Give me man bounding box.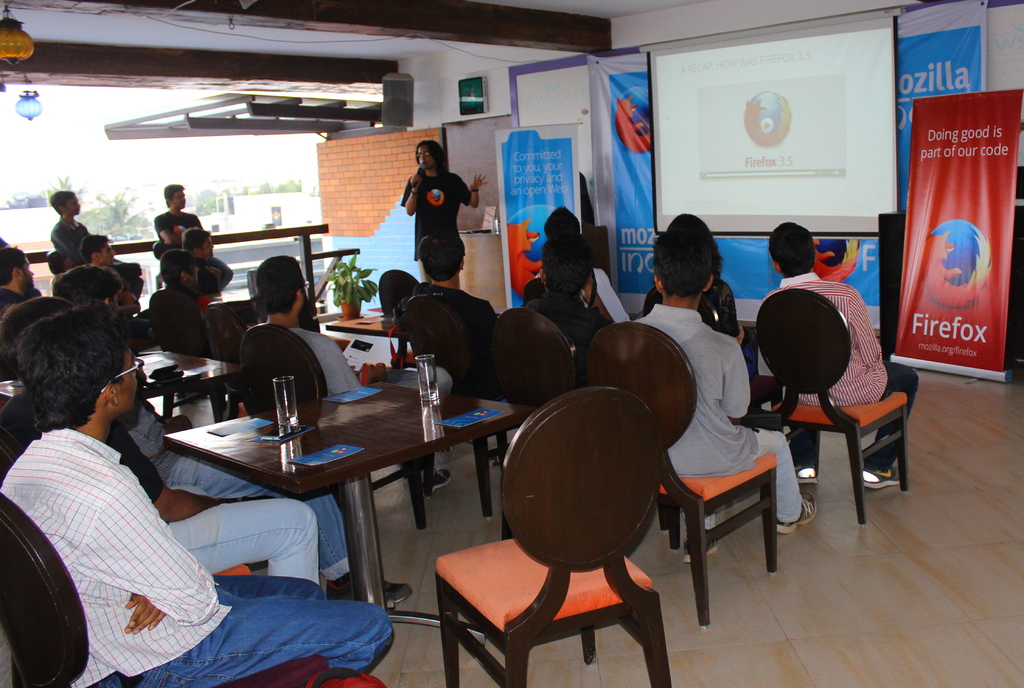
[154,183,205,249].
